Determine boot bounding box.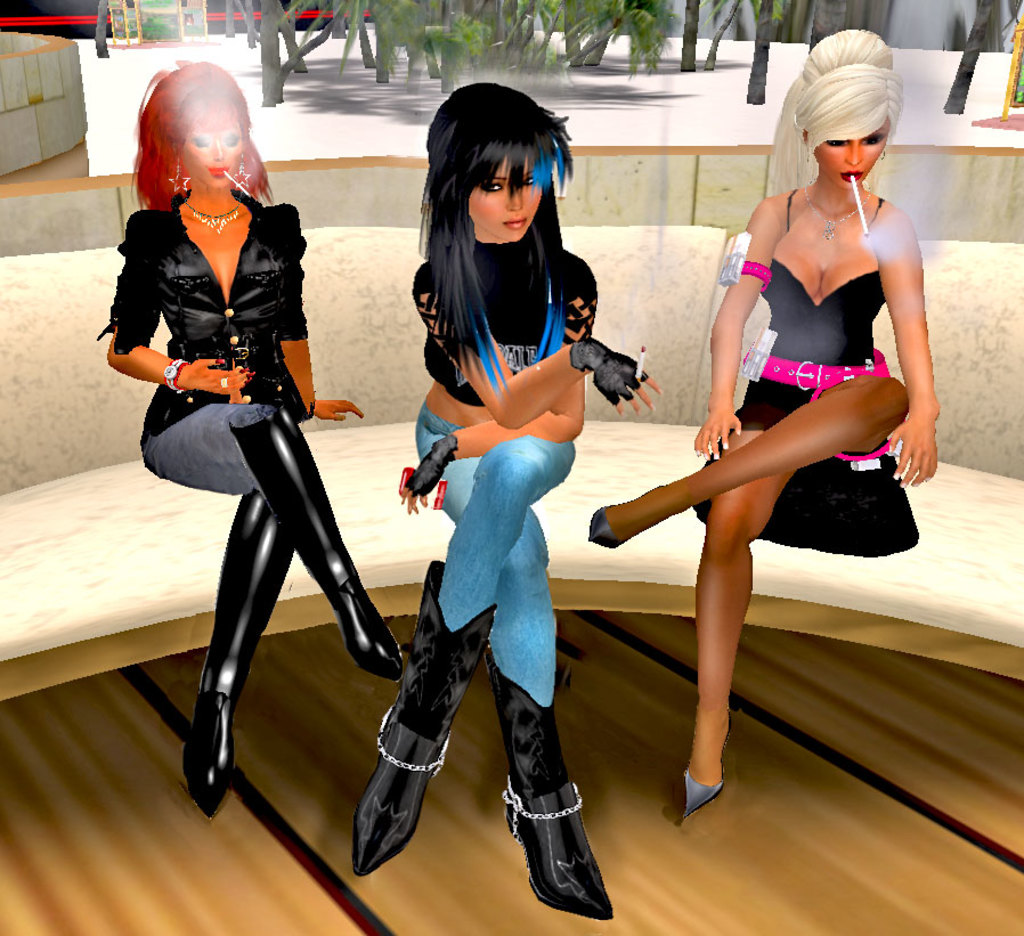
Determined: (227,407,415,677).
